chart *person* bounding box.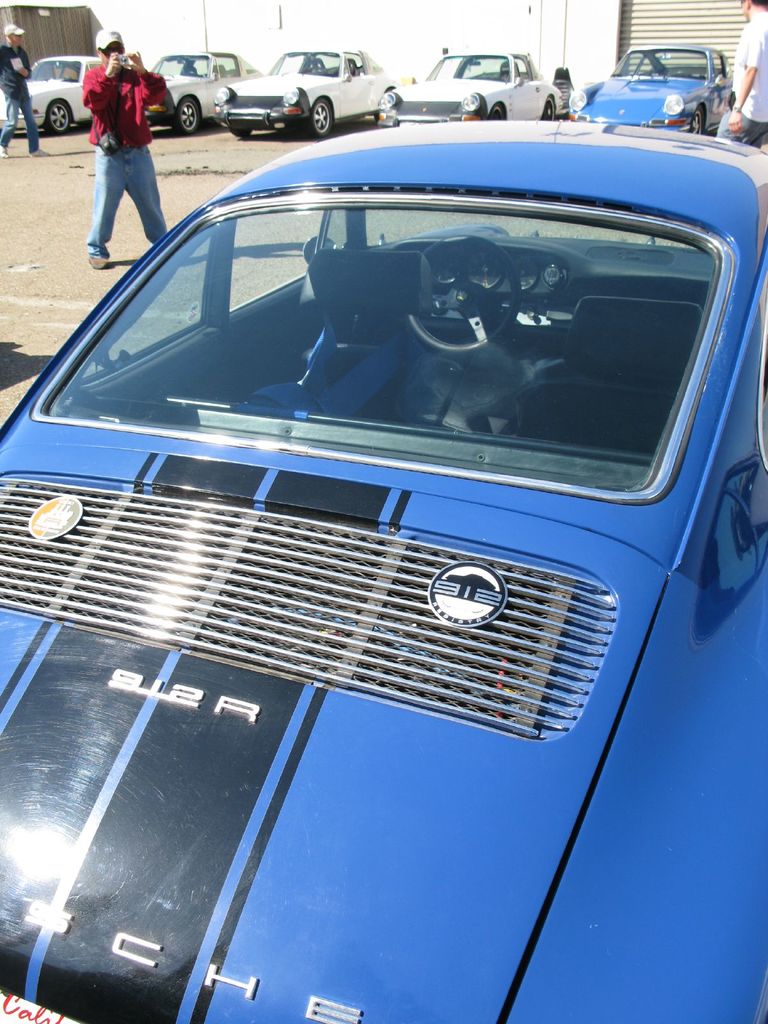
Charted: BBox(713, 0, 767, 152).
